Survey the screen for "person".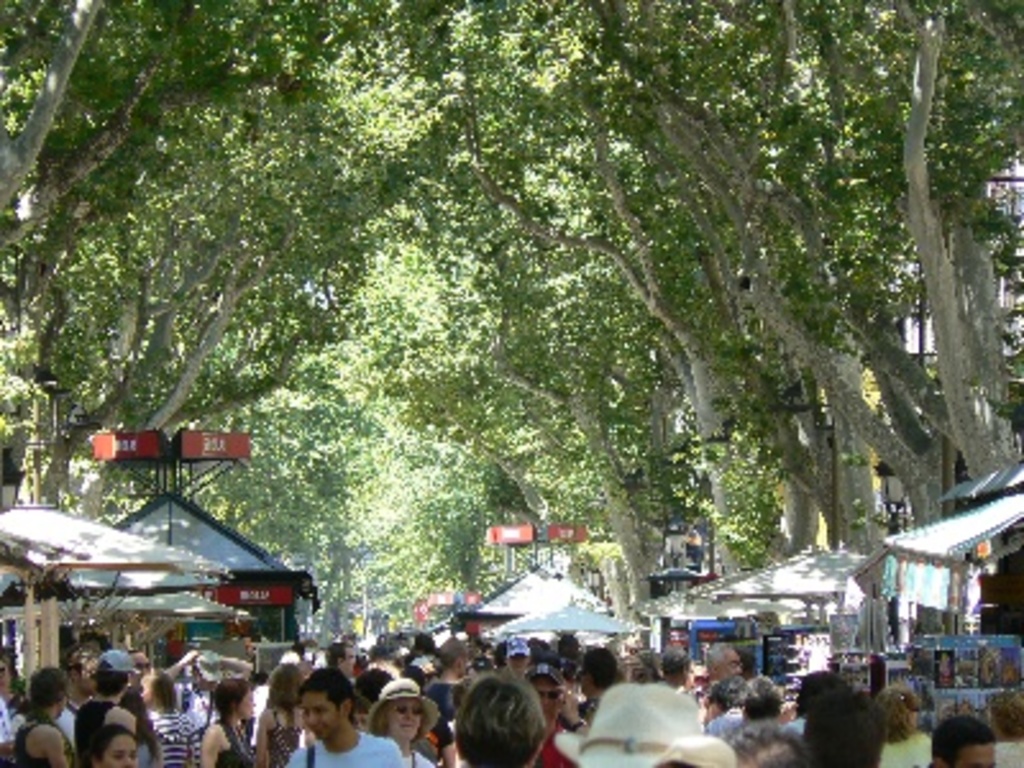
Survey found: crop(148, 673, 202, 765).
